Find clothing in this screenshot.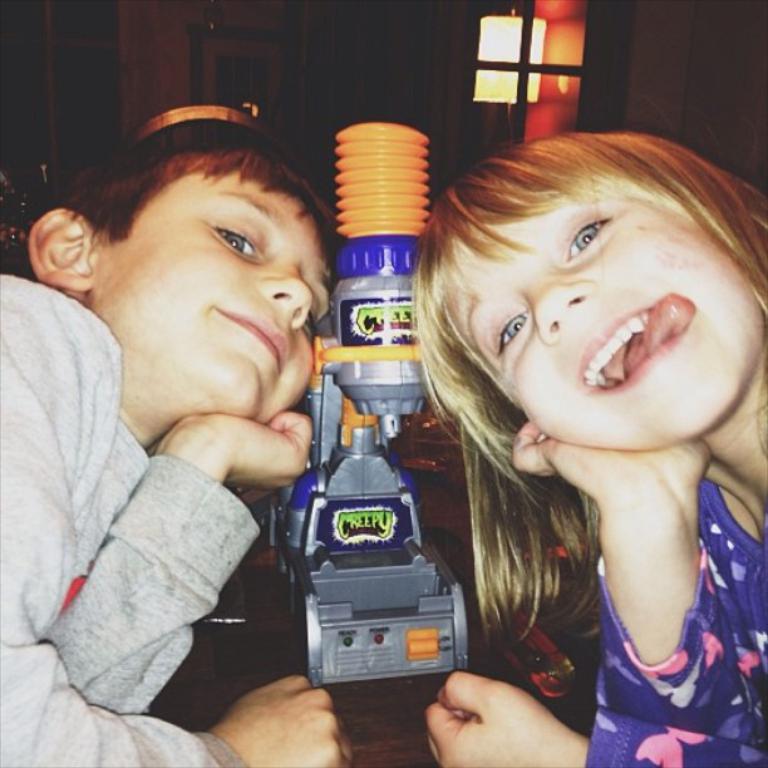
The bounding box for clothing is bbox=[8, 241, 323, 752].
